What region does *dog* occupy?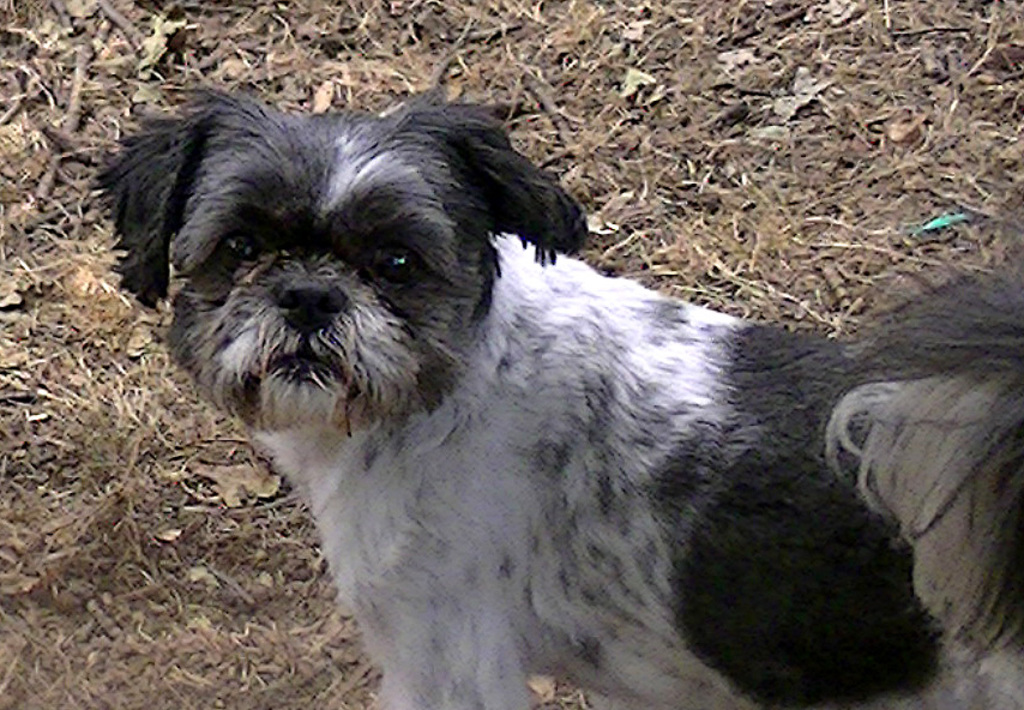
box=[92, 85, 1023, 709].
